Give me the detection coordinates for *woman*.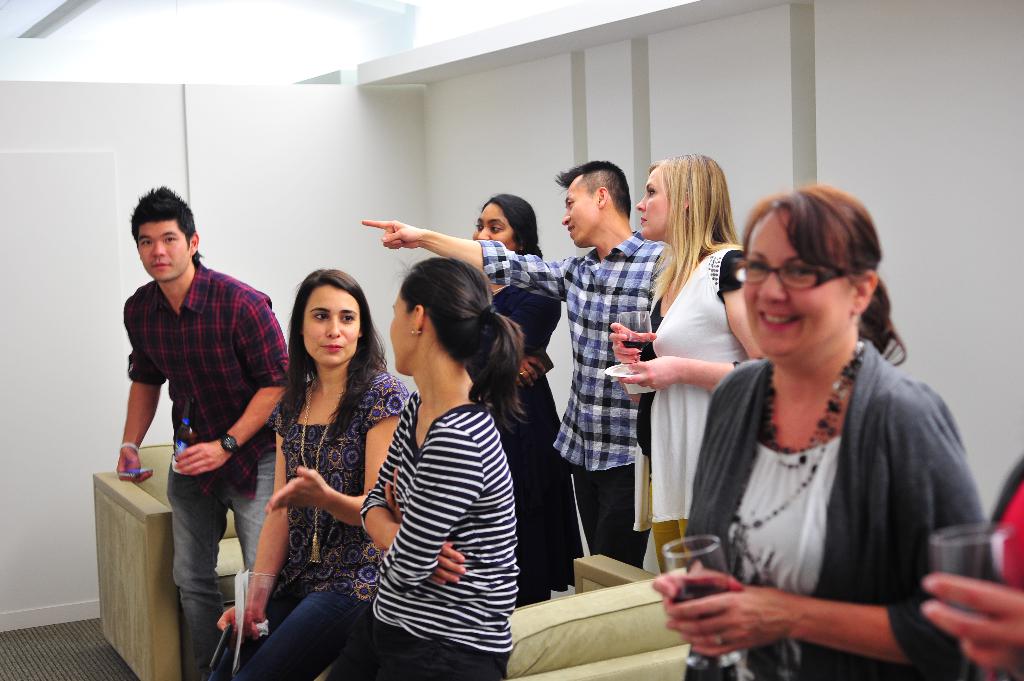
323/259/530/680.
